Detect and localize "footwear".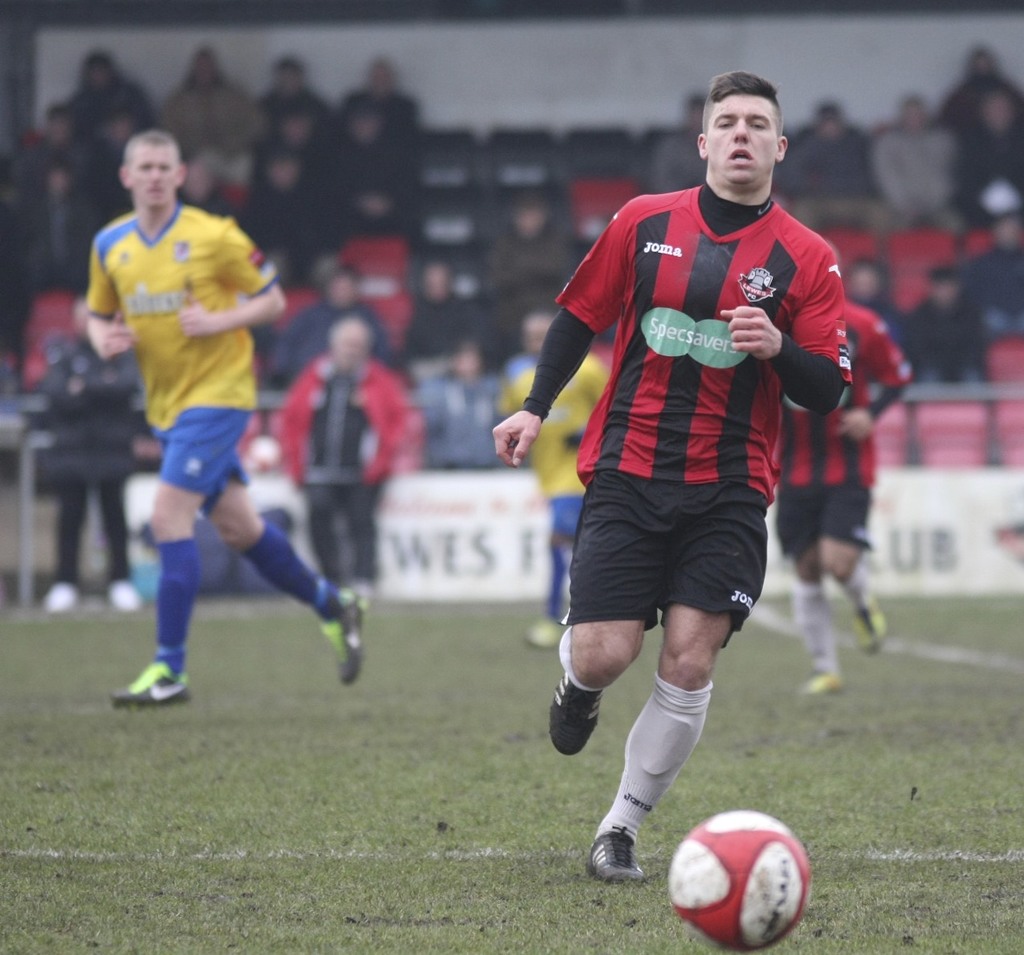
Localized at bbox=[319, 583, 368, 688].
